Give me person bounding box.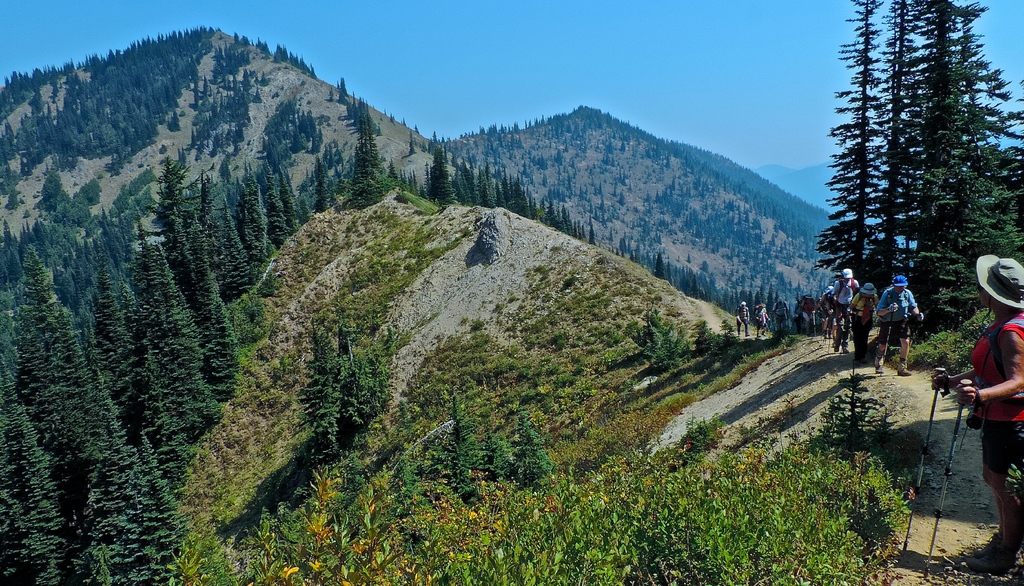
x1=941 y1=251 x2=1023 y2=574.
